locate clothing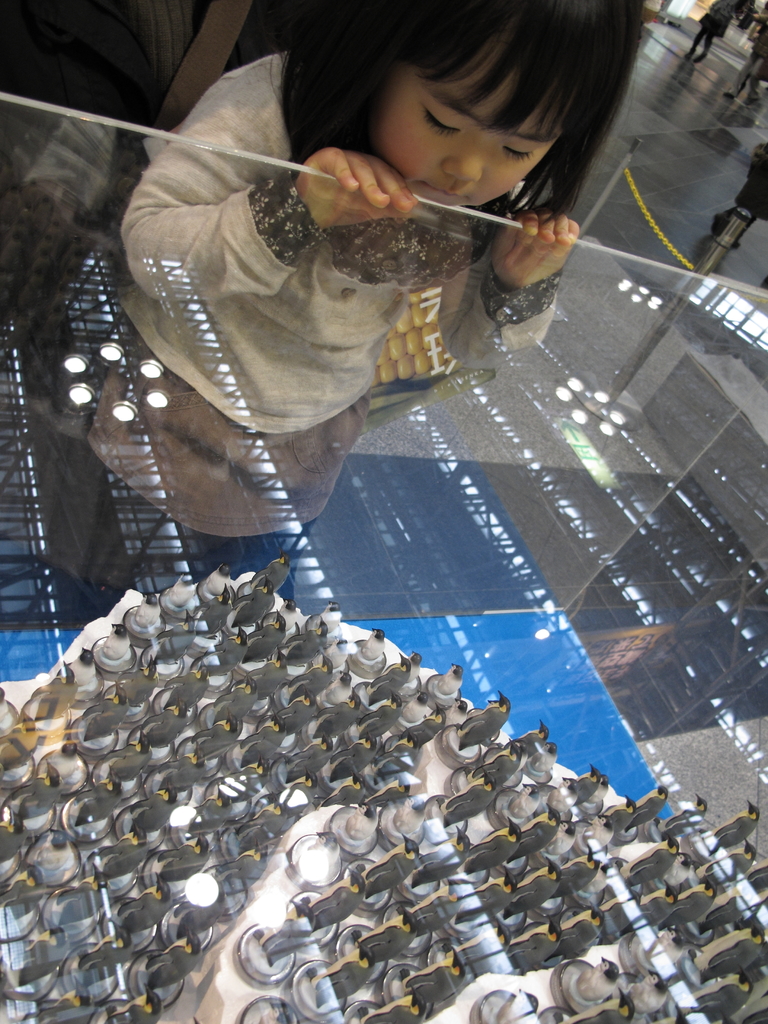
bbox=[700, 0, 735, 39]
